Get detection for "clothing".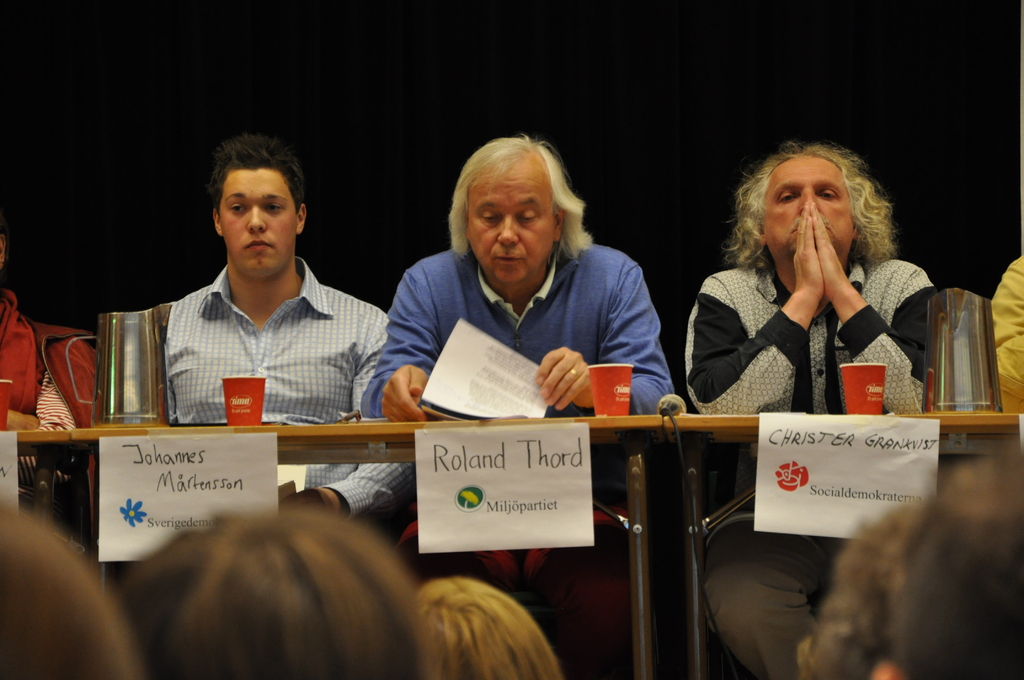
Detection: (997,255,1023,410).
